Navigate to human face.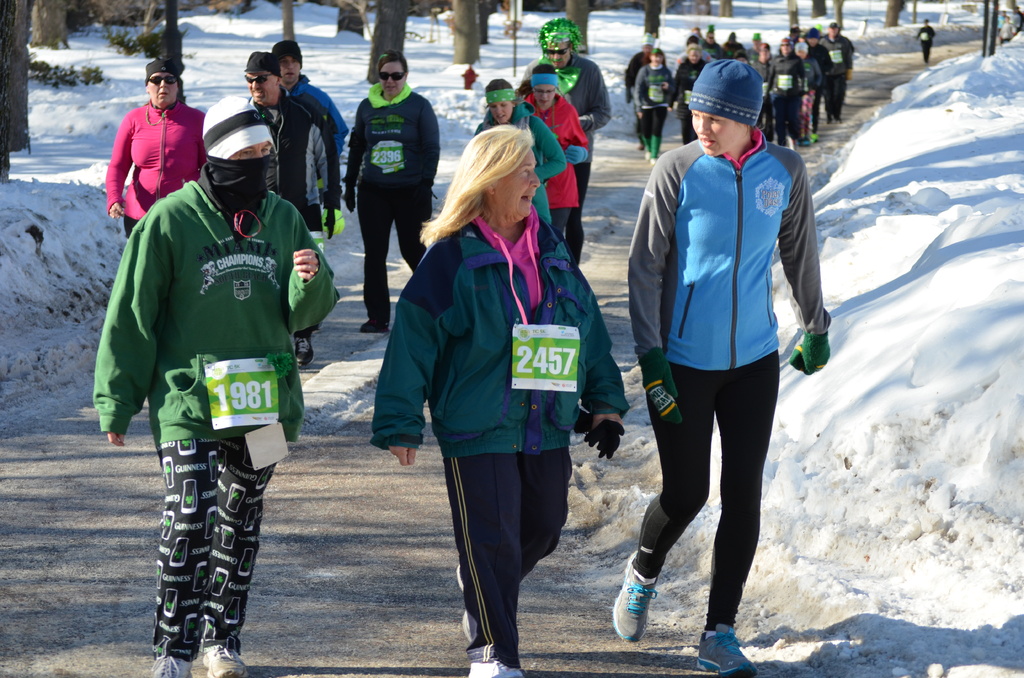
Navigation target: Rect(376, 55, 408, 97).
